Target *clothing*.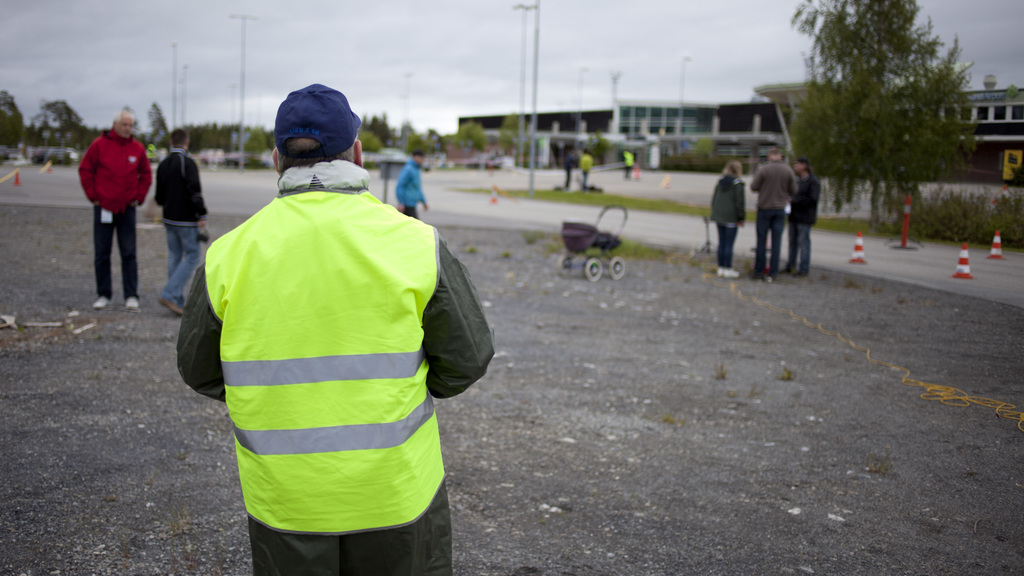
Target region: bbox(707, 173, 748, 264).
